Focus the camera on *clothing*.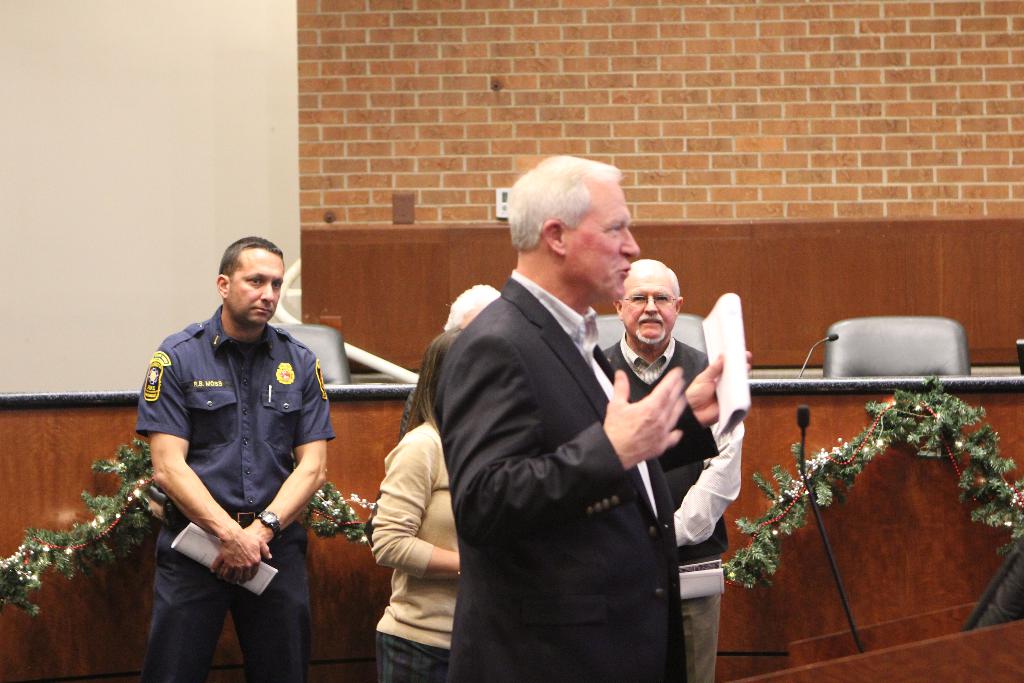
Focus region: 367 413 460 682.
